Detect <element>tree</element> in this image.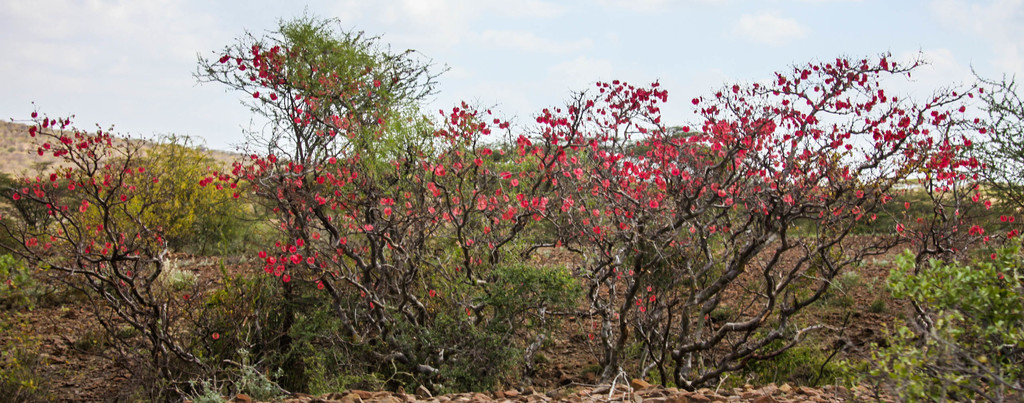
Detection: bbox(0, 3, 577, 401).
